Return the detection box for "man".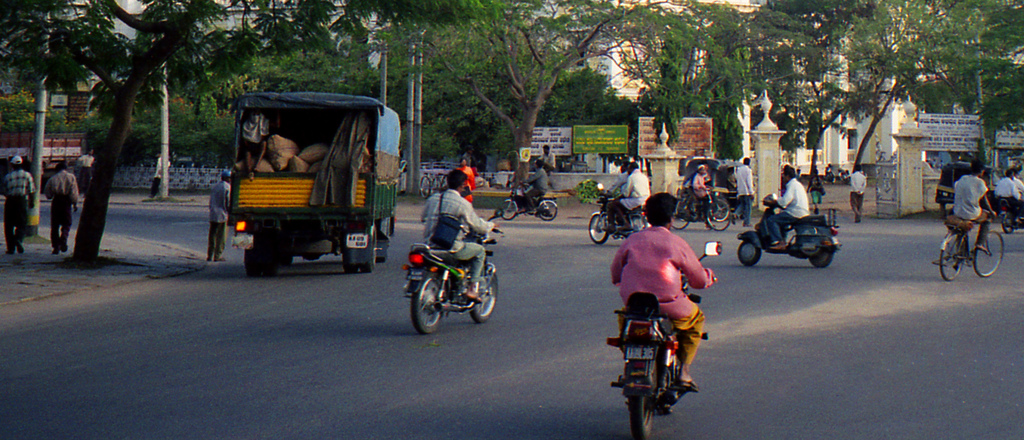
(left=1011, top=166, right=1023, bottom=202).
